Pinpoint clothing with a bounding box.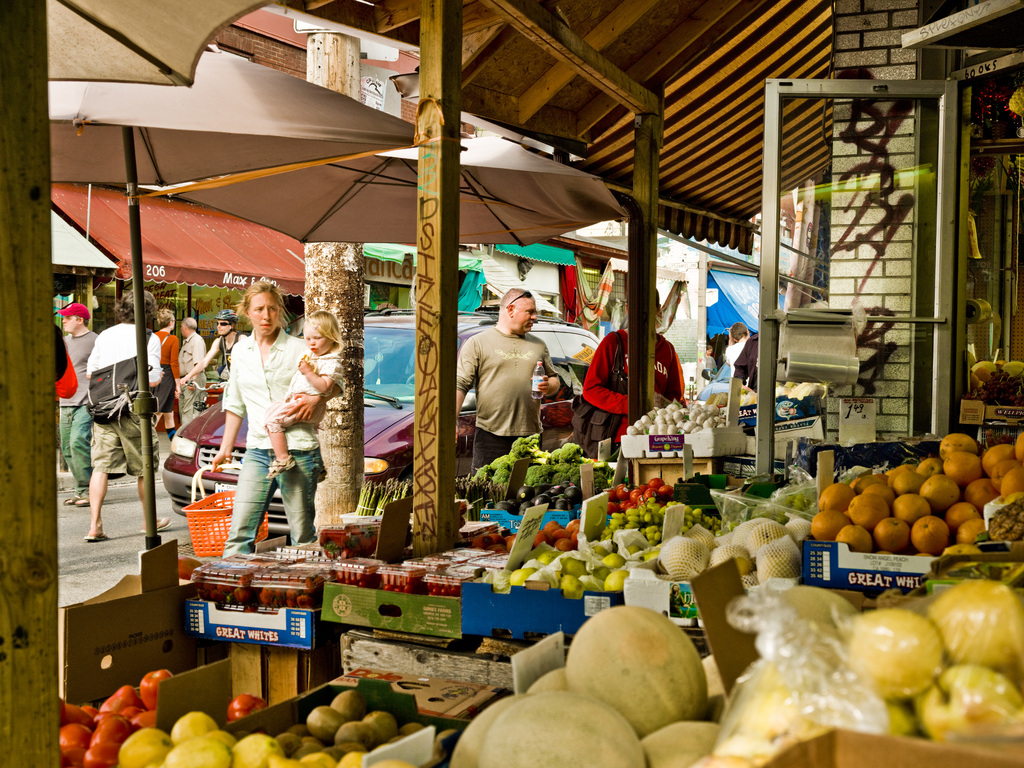
<region>54, 323, 79, 399</region>.
